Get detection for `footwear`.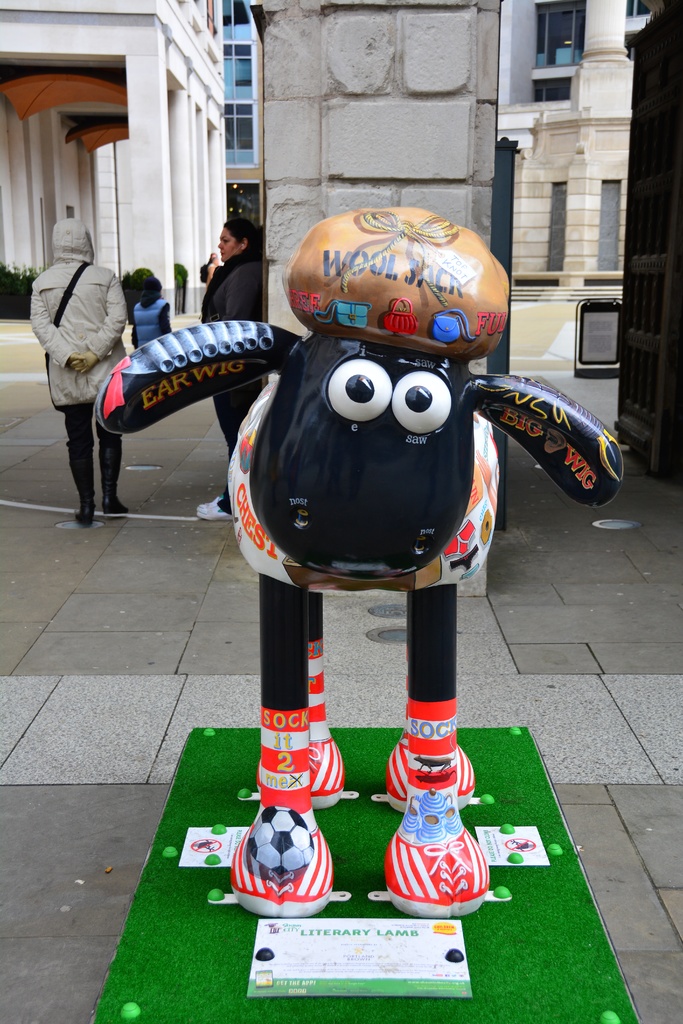
Detection: select_region(76, 510, 102, 522).
